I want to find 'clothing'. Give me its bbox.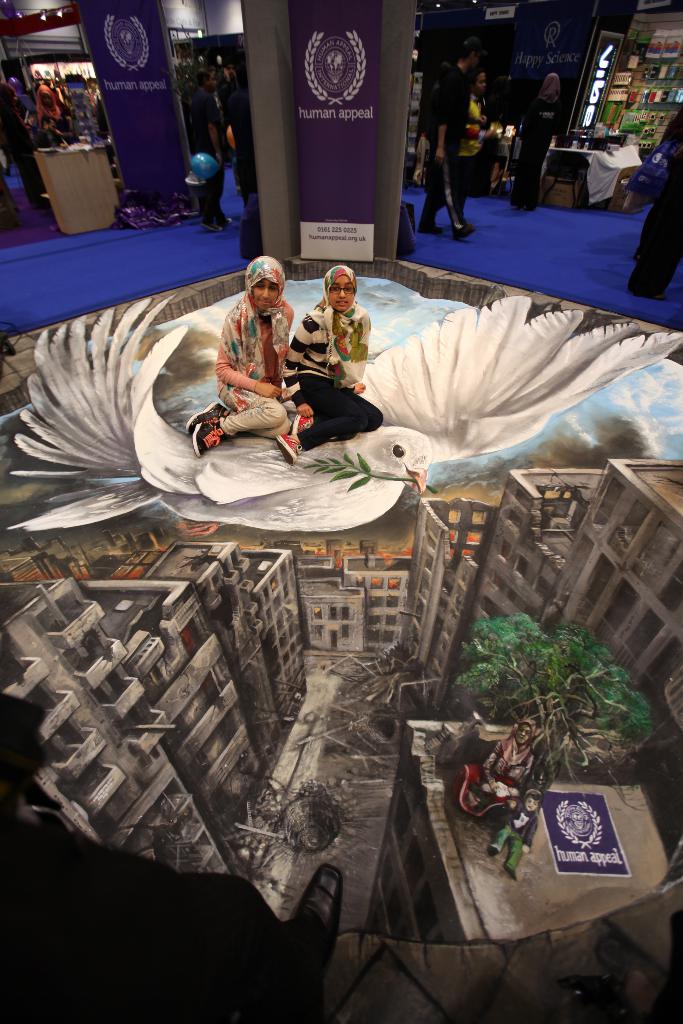
<box>280,302,389,438</box>.
